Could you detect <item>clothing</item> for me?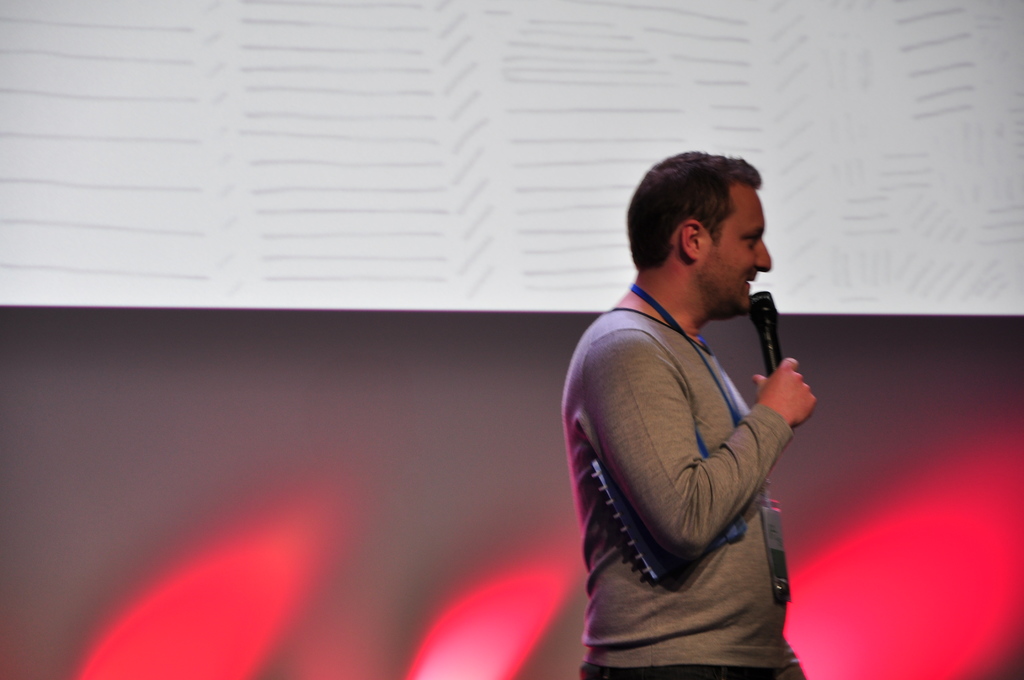
Detection result: locate(575, 238, 833, 643).
